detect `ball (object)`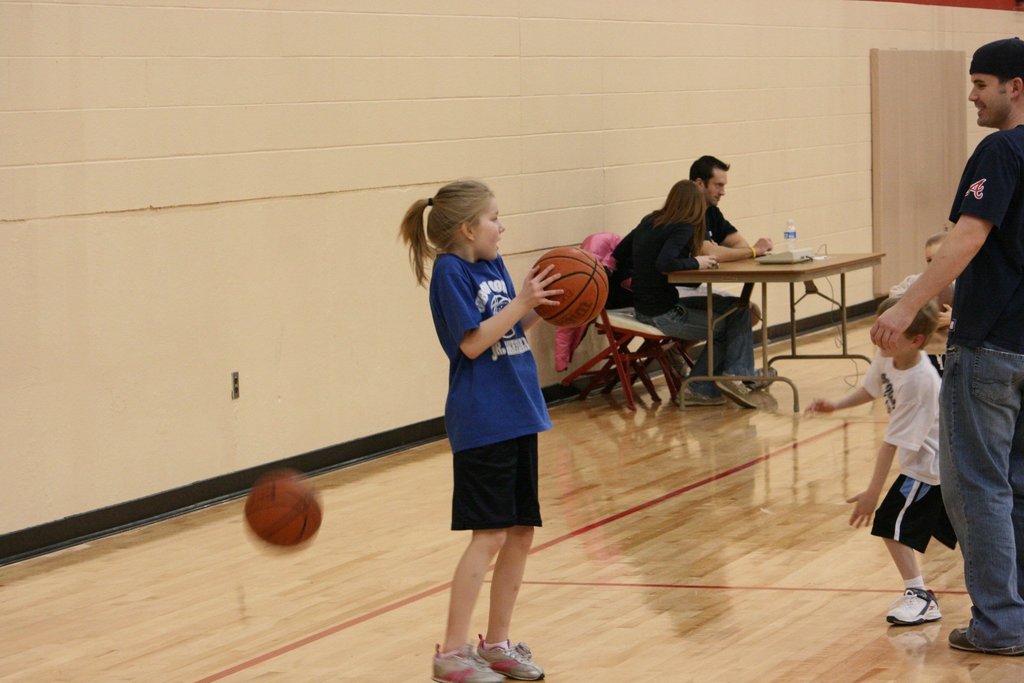
{"x1": 244, "y1": 470, "x2": 324, "y2": 546}
